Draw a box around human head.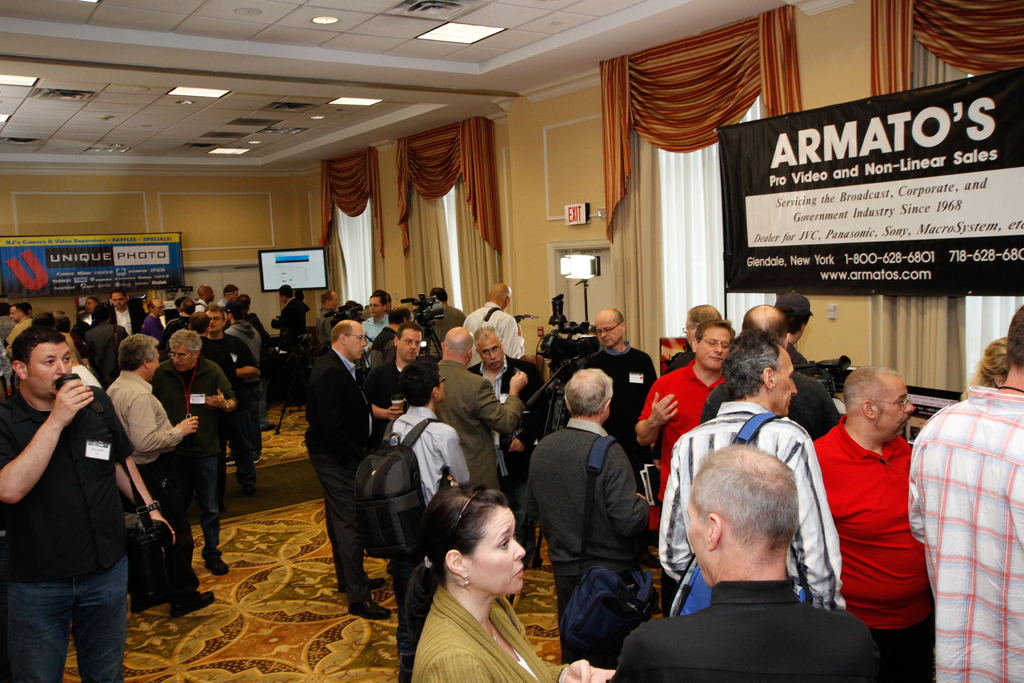
bbox=(486, 286, 514, 306).
